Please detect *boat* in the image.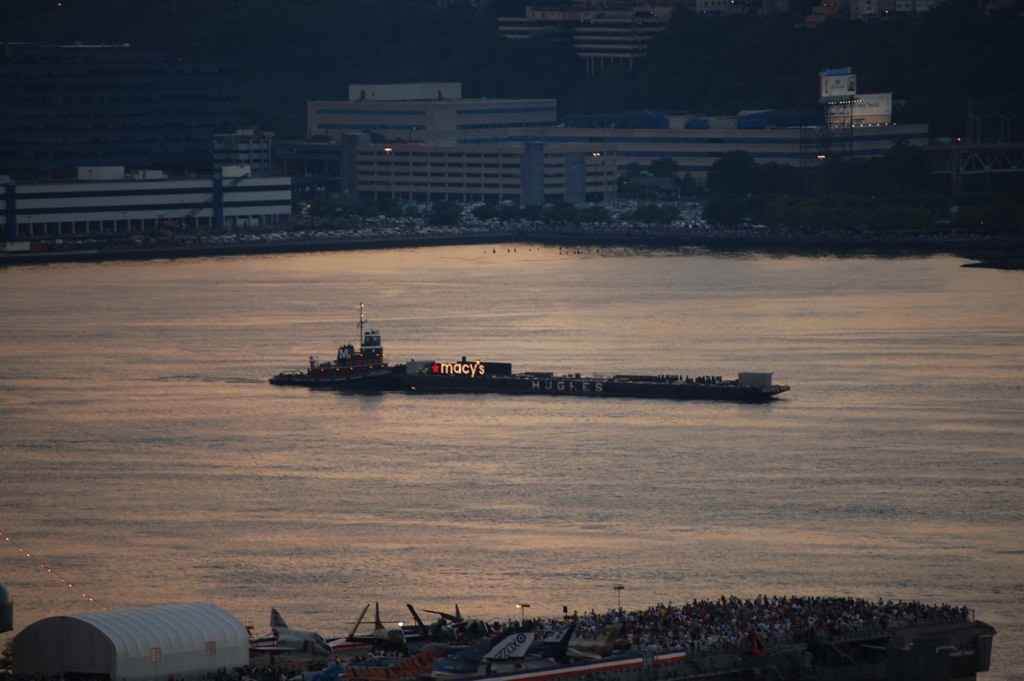
BBox(271, 311, 809, 409).
